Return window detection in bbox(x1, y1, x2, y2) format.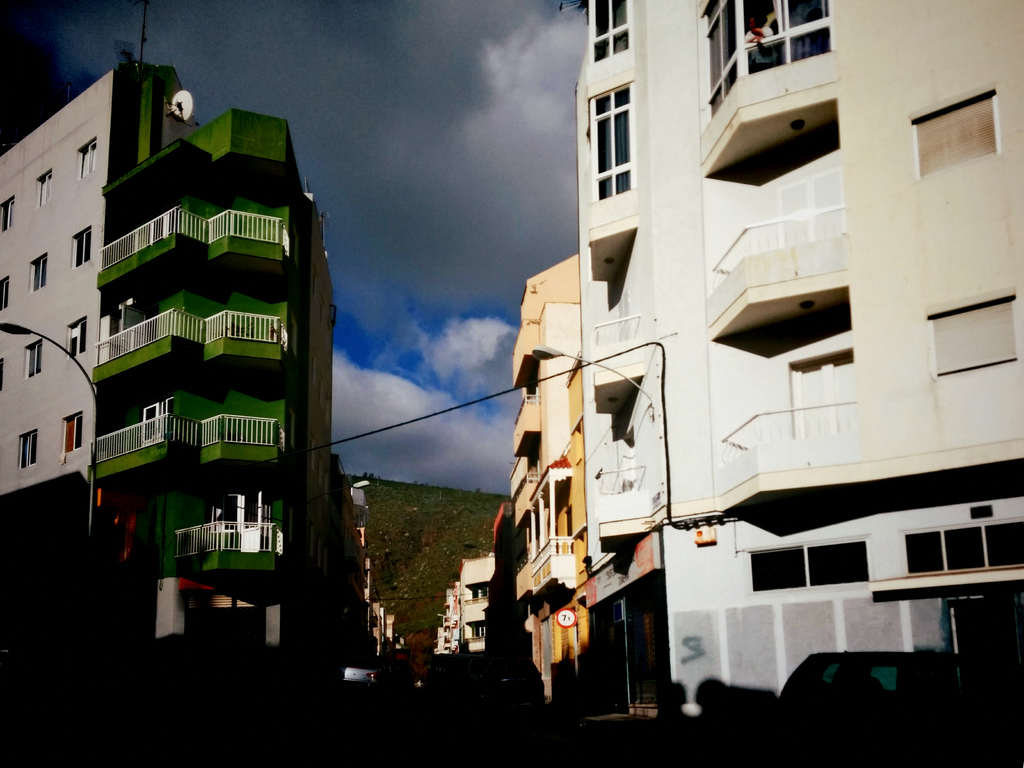
bbox(745, 534, 861, 616).
